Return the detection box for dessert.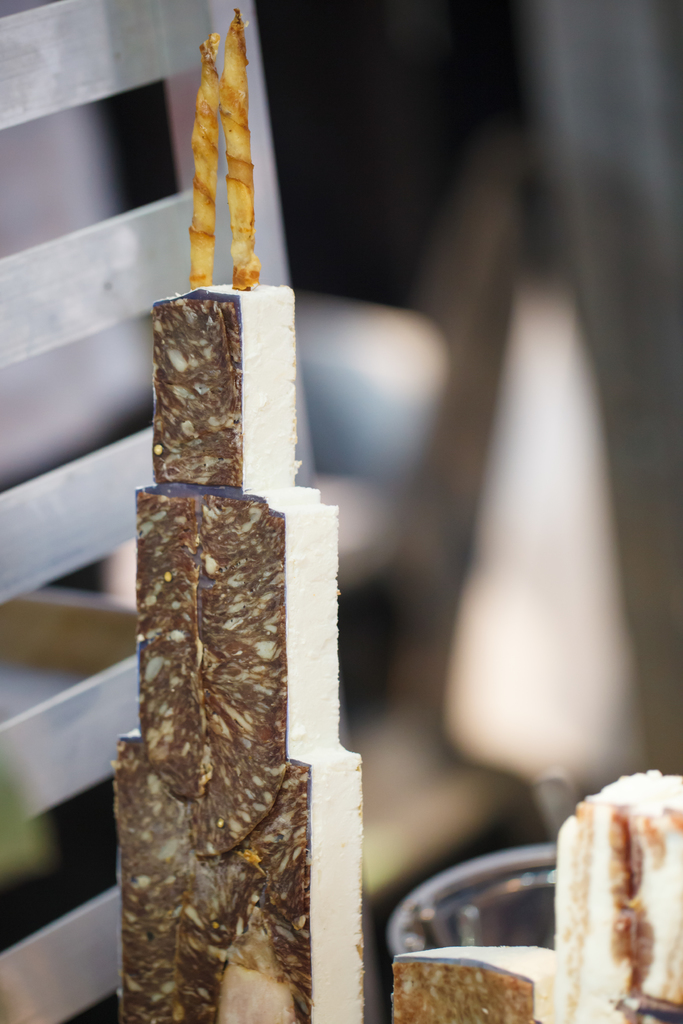
locate(541, 767, 682, 1023).
